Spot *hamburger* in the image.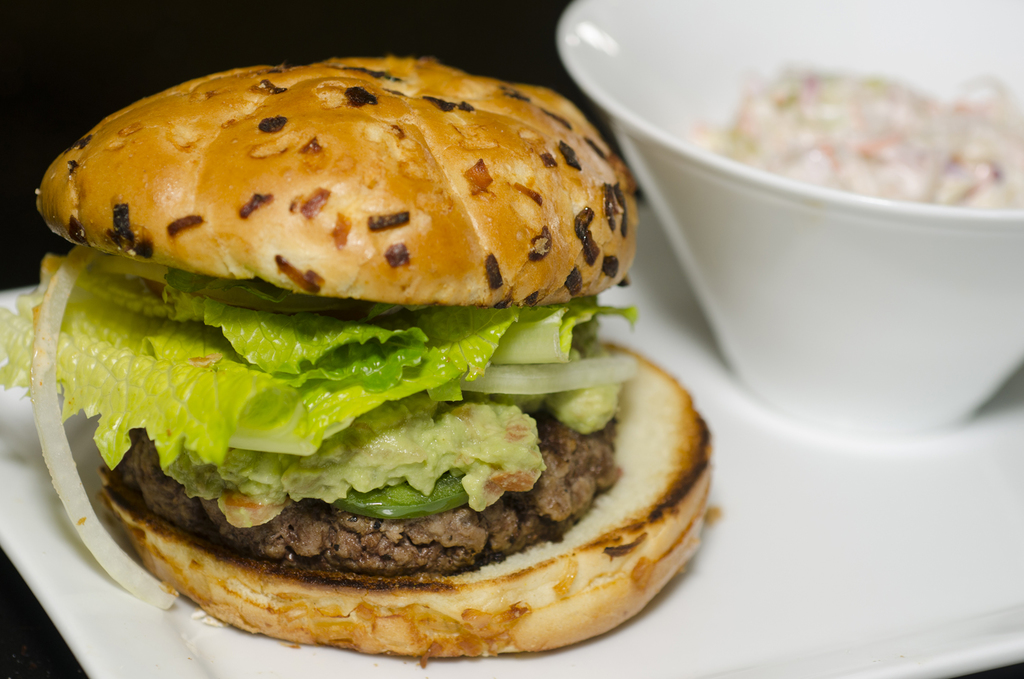
*hamburger* found at (0, 57, 714, 665).
